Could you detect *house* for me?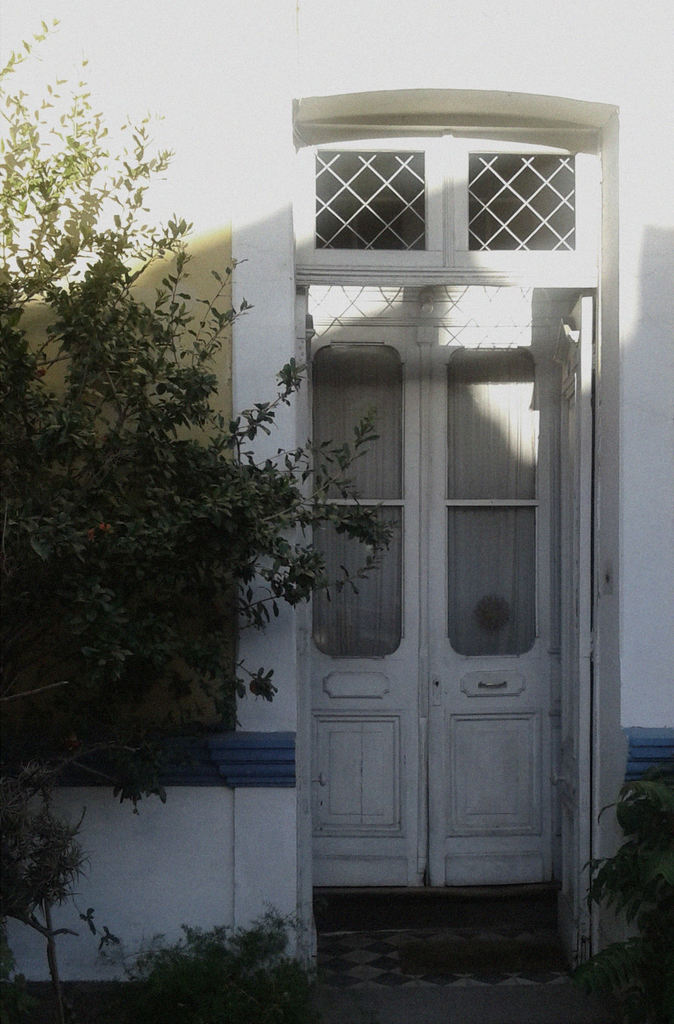
Detection result: region(0, 0, 658, 987).
